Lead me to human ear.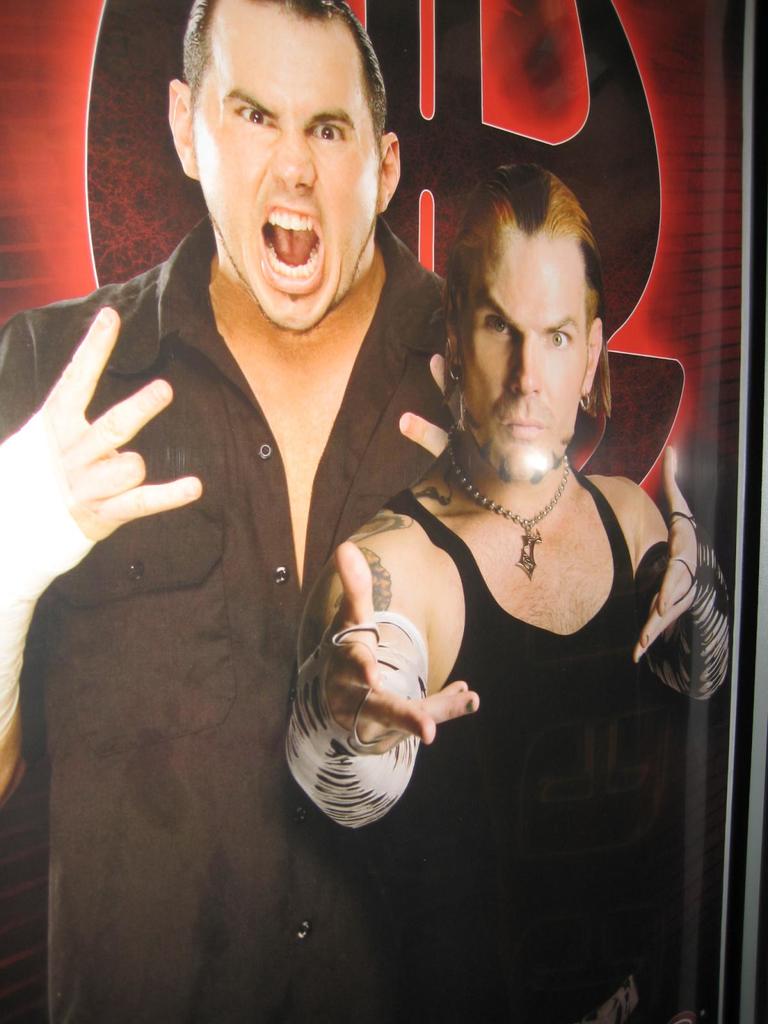
Lead to select_region(168, 76, 199, 177).
